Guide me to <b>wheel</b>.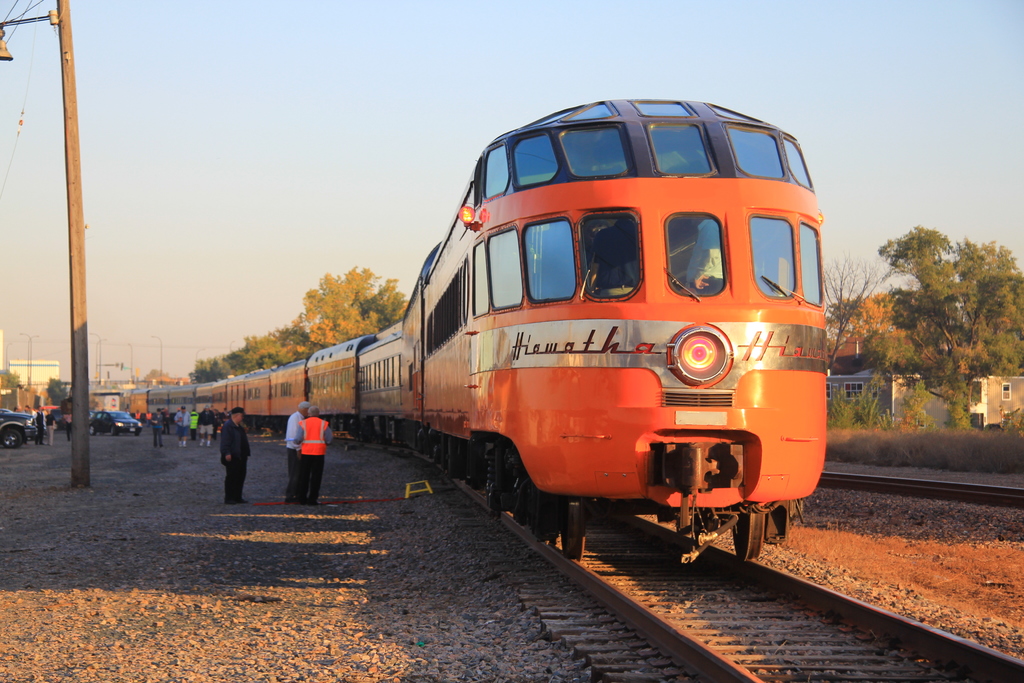
Guidance: [88,420,99,435].
